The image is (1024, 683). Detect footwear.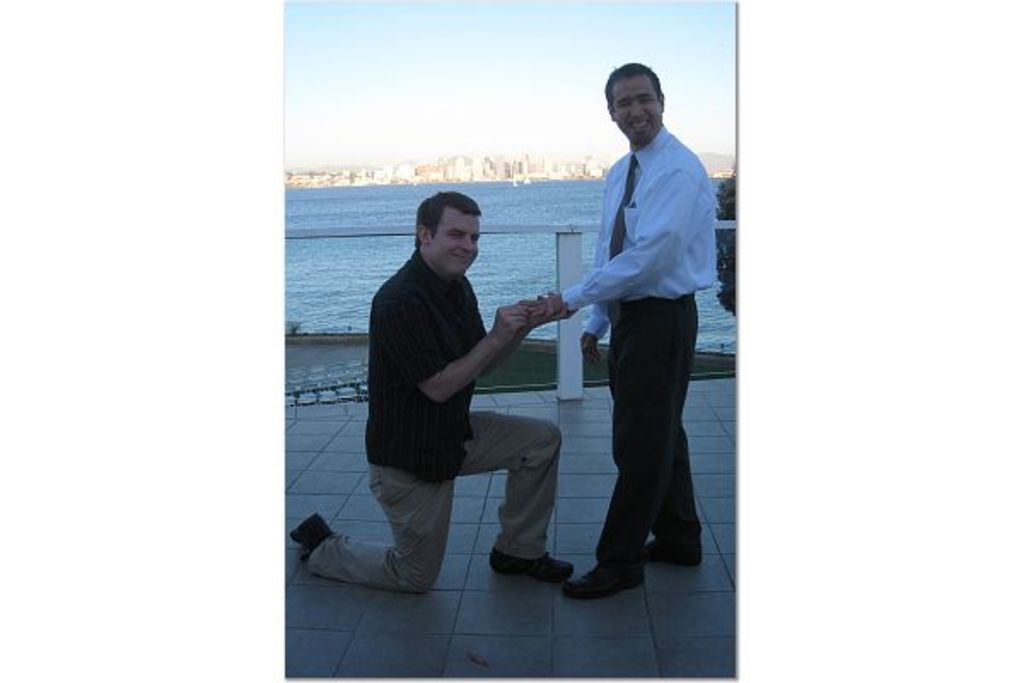
Detection: (563,565,647,606).
